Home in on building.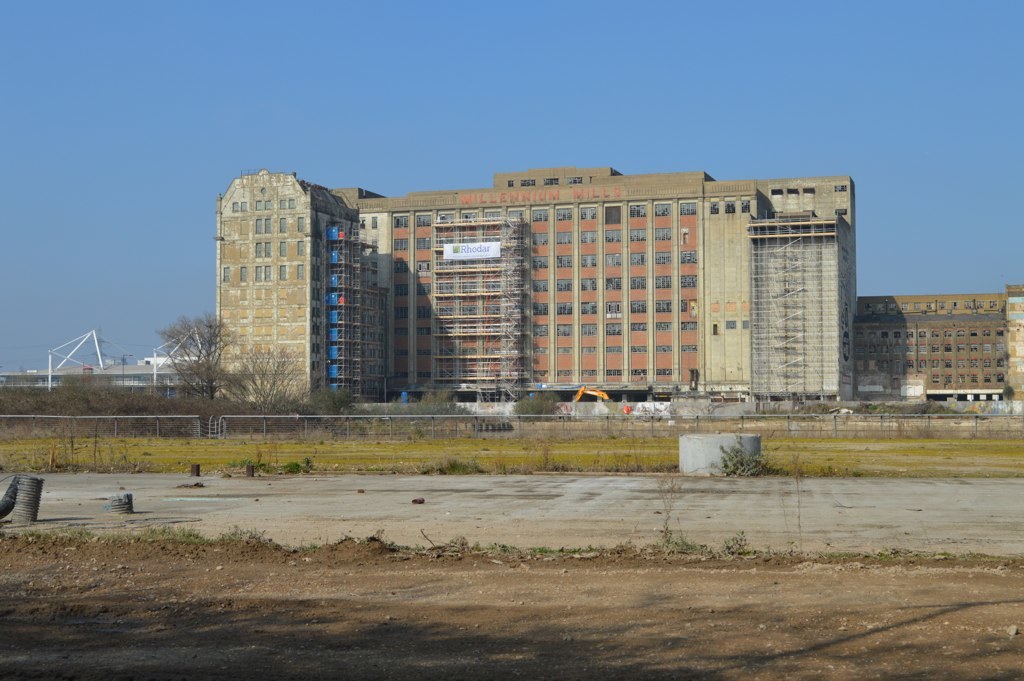
Homed in at <region>857, 294, 1023, 408</region>.
